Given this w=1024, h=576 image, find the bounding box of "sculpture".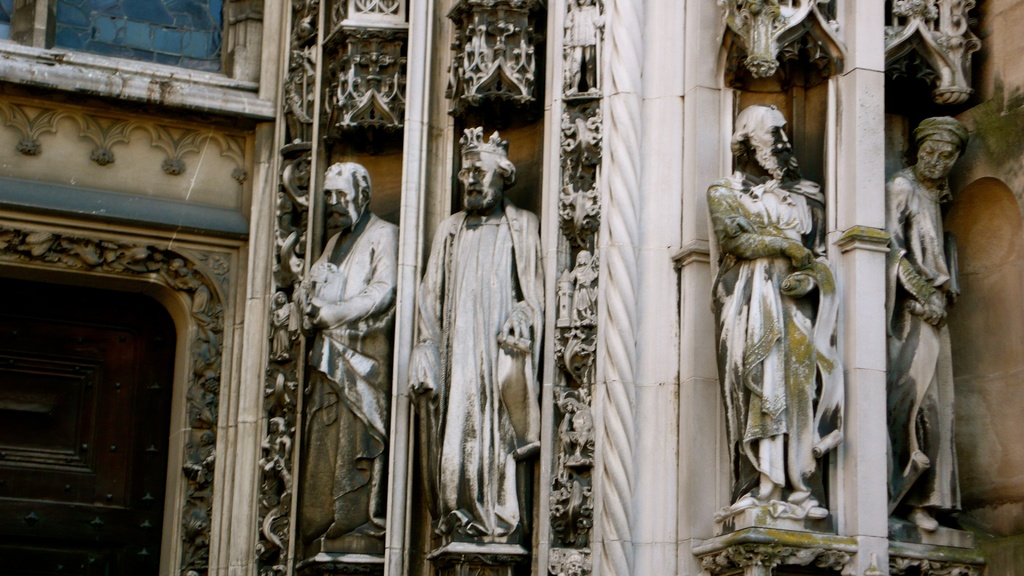
<bbox>280, 49, 310, 145</bbox>.
